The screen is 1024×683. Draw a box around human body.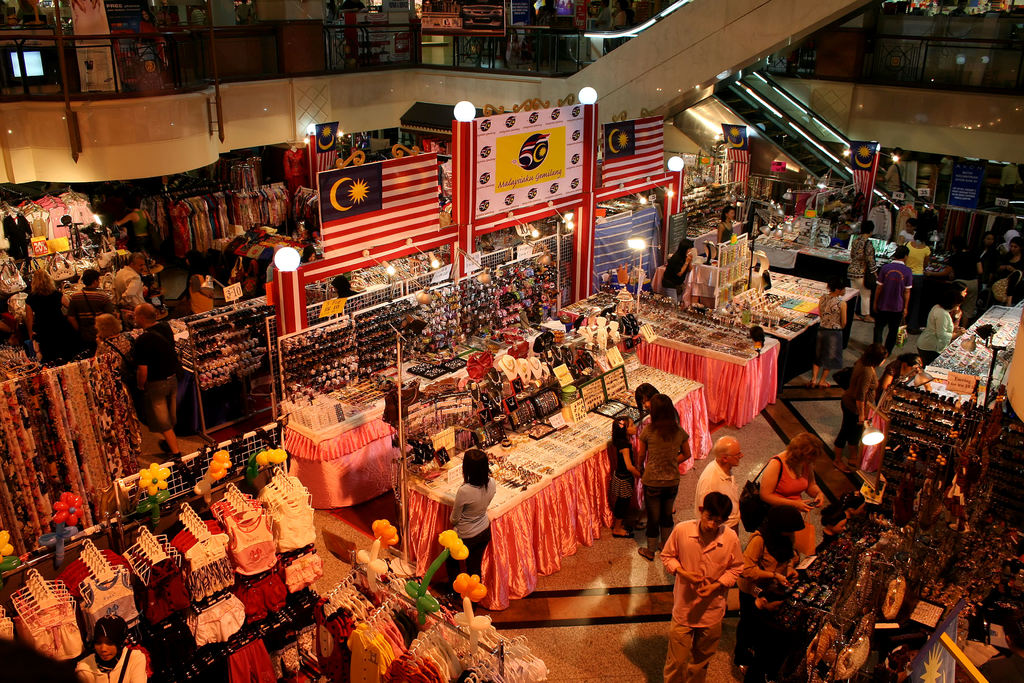
714 207 735 240.
